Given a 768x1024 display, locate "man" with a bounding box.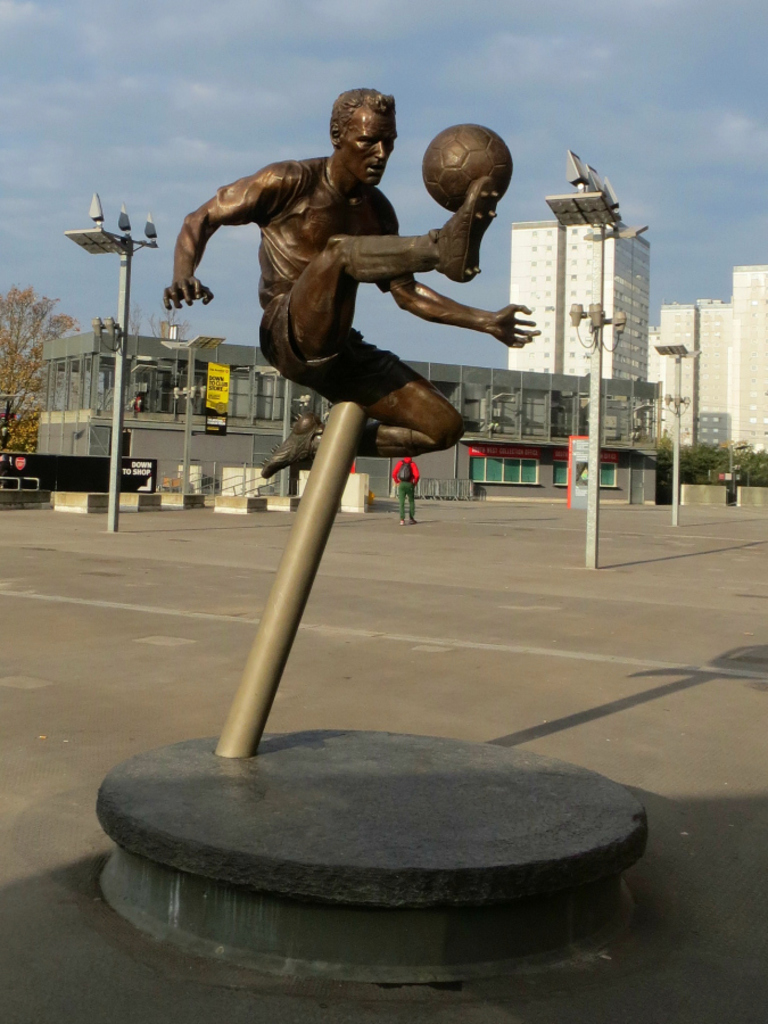
Located: 158/83/544/479.
